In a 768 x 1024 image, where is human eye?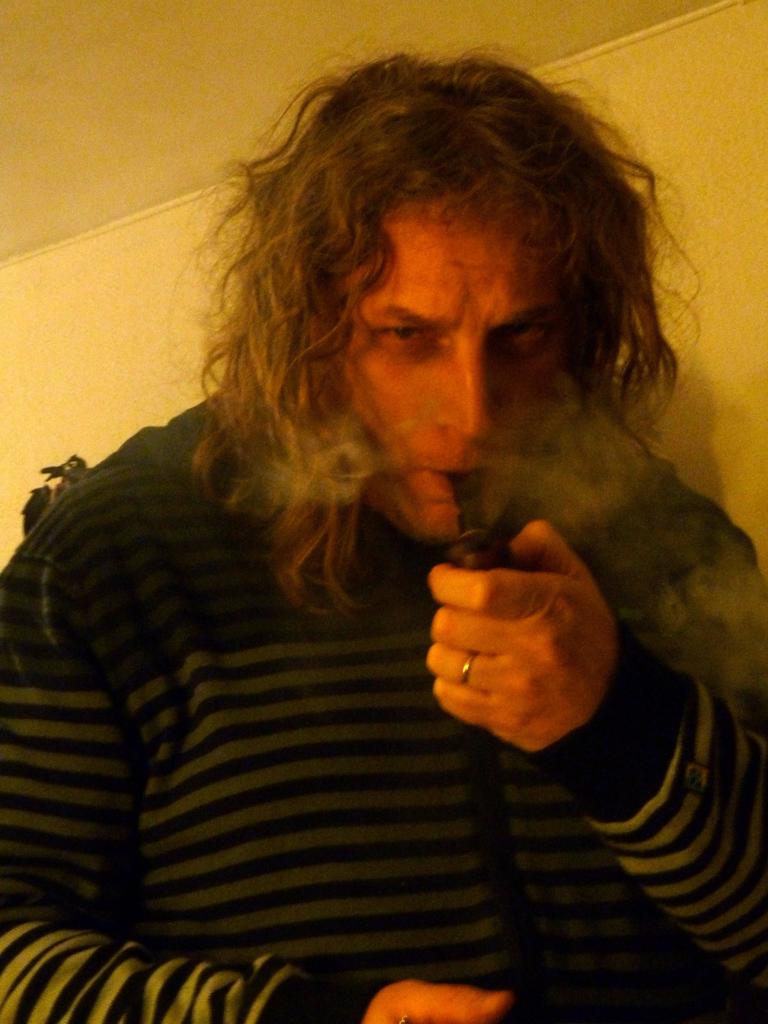
left=374, top=312, right=440, bottom=345.
